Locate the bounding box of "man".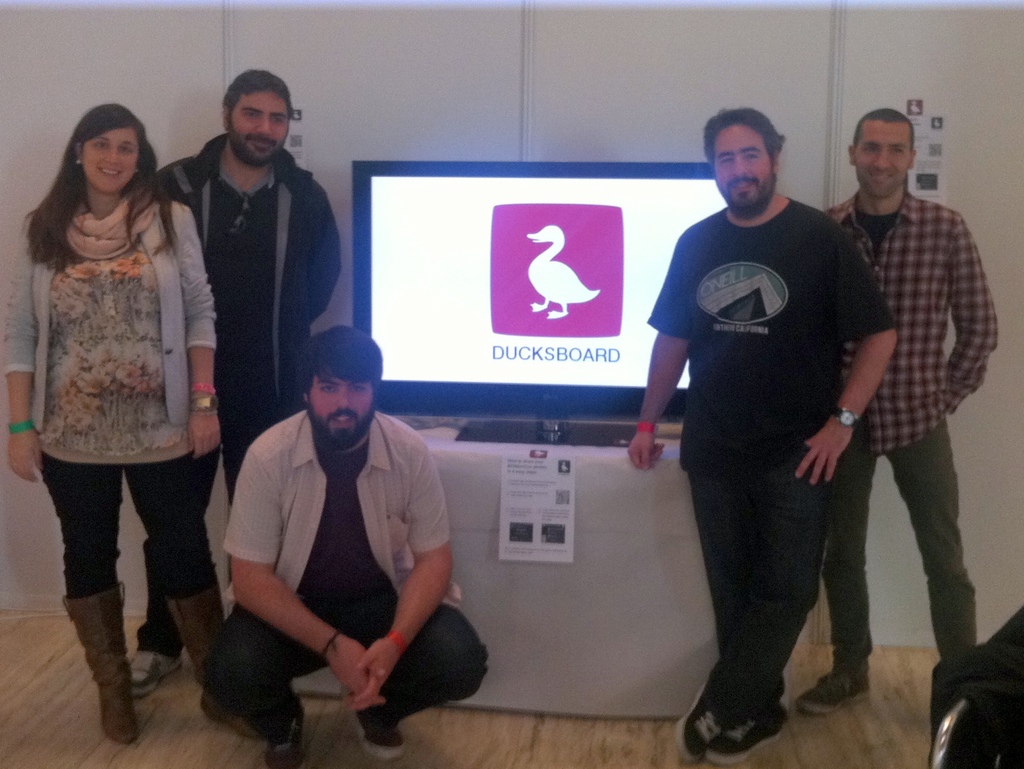
Bounding box: (205,326,488,762).
